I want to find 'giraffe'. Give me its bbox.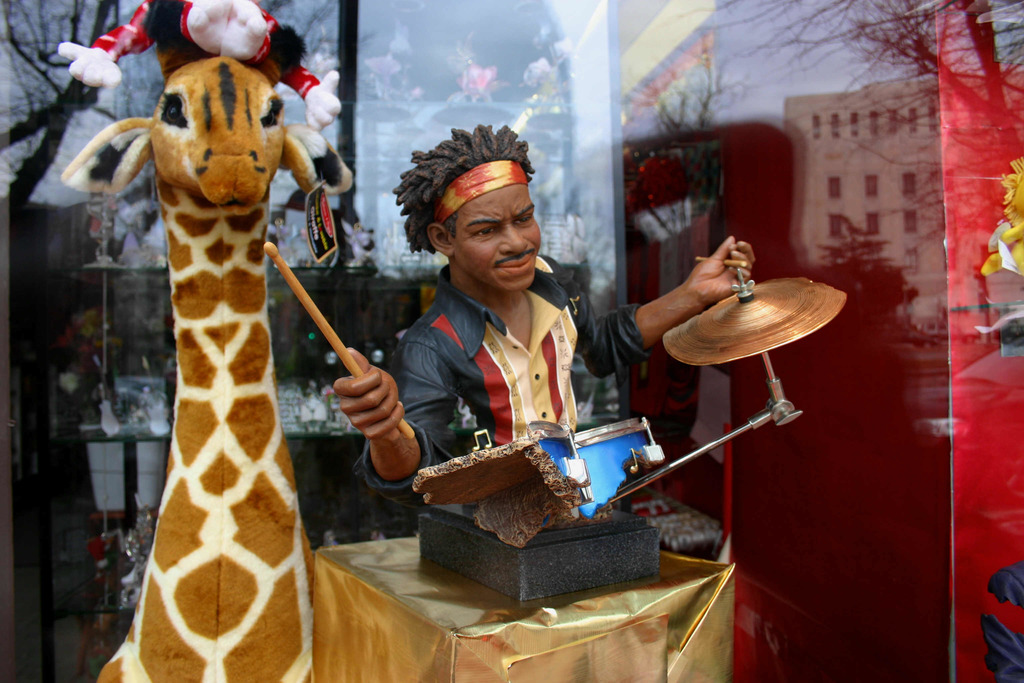
pyautogui.locateOnScreen(72, 45, 317, 682).
